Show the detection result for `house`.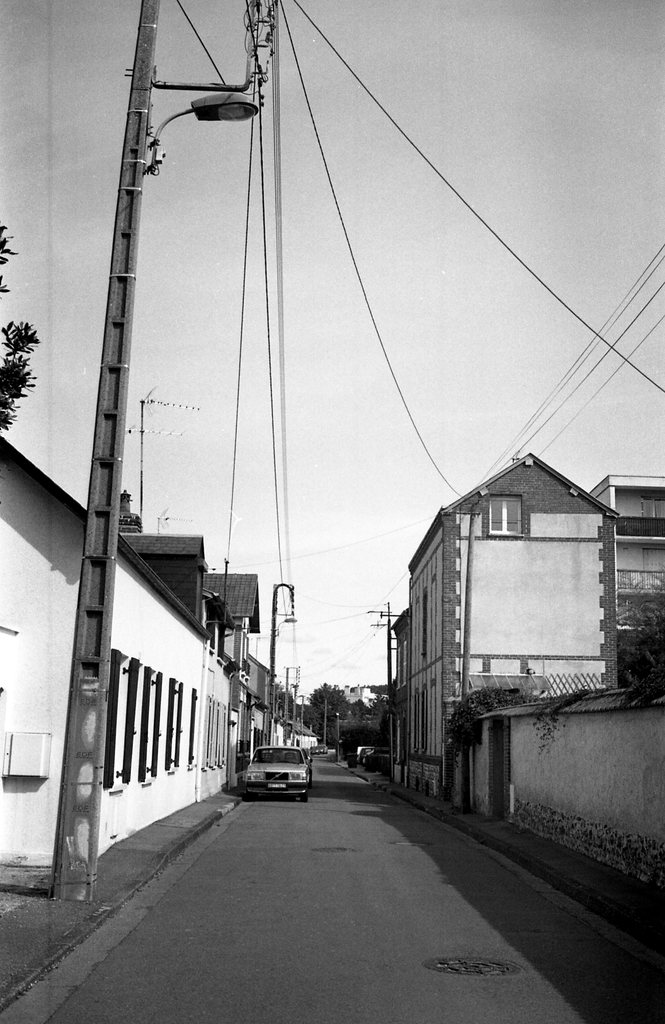
box(0, 431, 319, 876).
